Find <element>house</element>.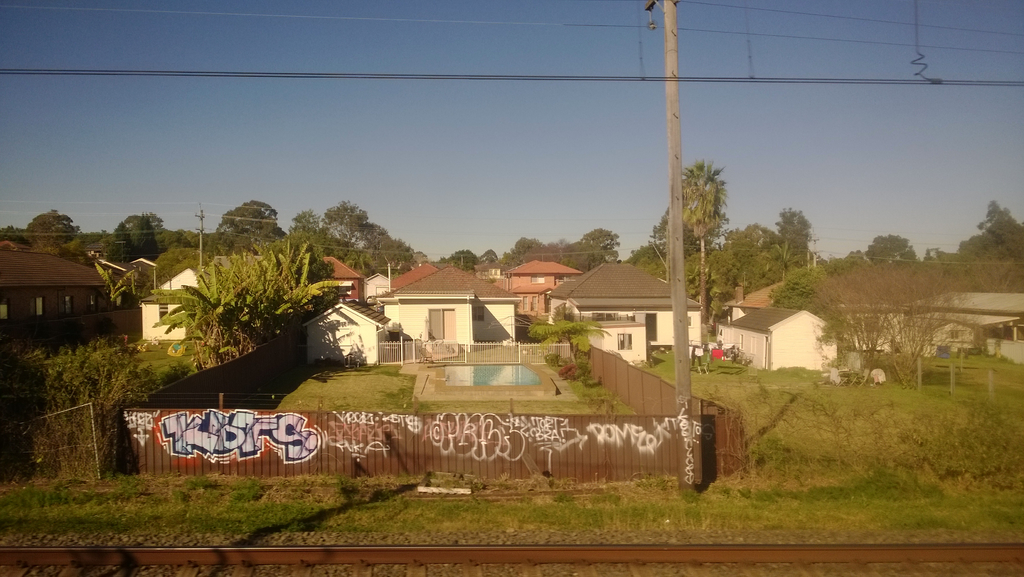
(x1=0, y1=244, x2=111, y2=329).
